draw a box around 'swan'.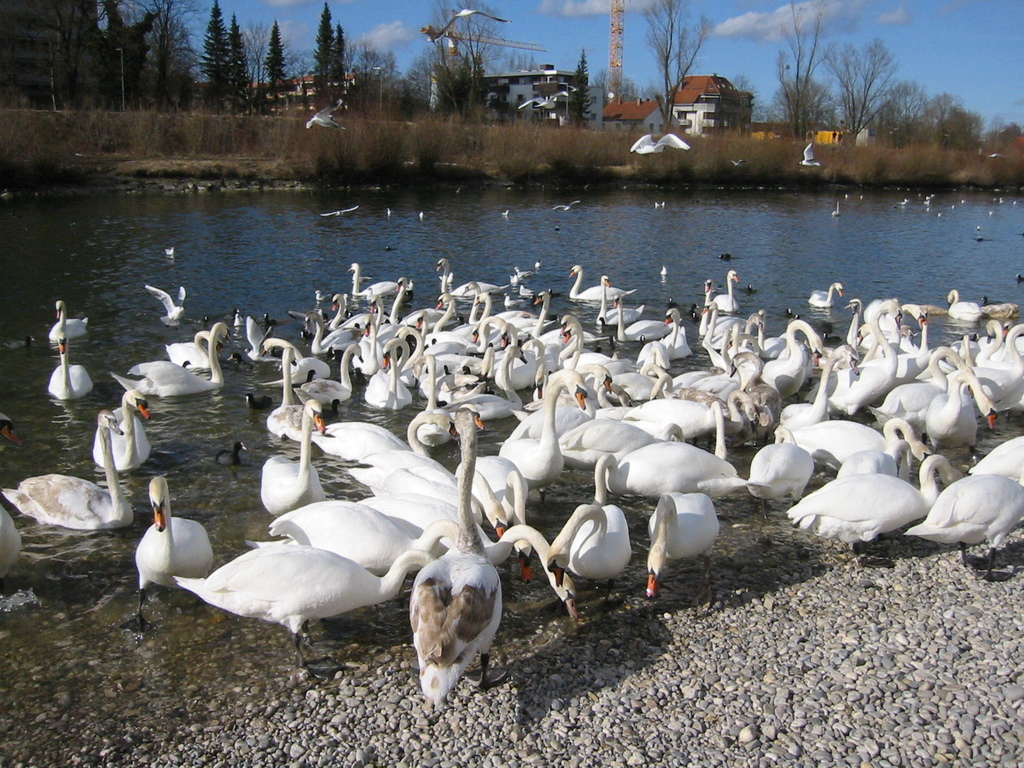
box=[806, 282, 843, 305].
